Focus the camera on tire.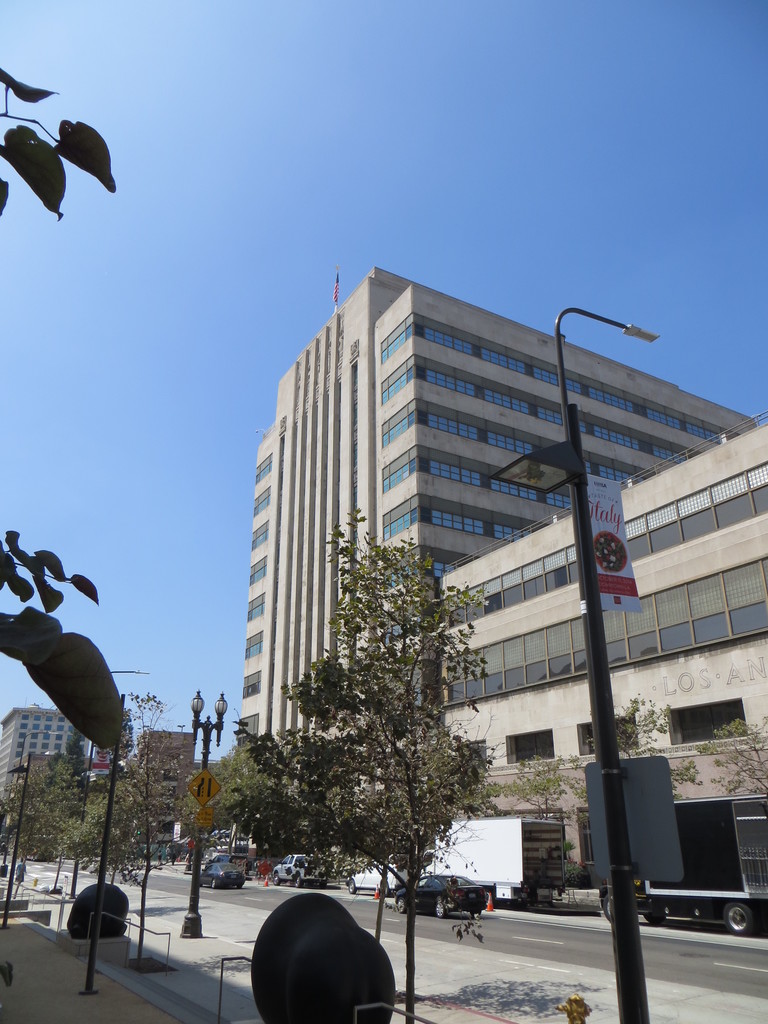
Focus region: 718,900,762,941.
